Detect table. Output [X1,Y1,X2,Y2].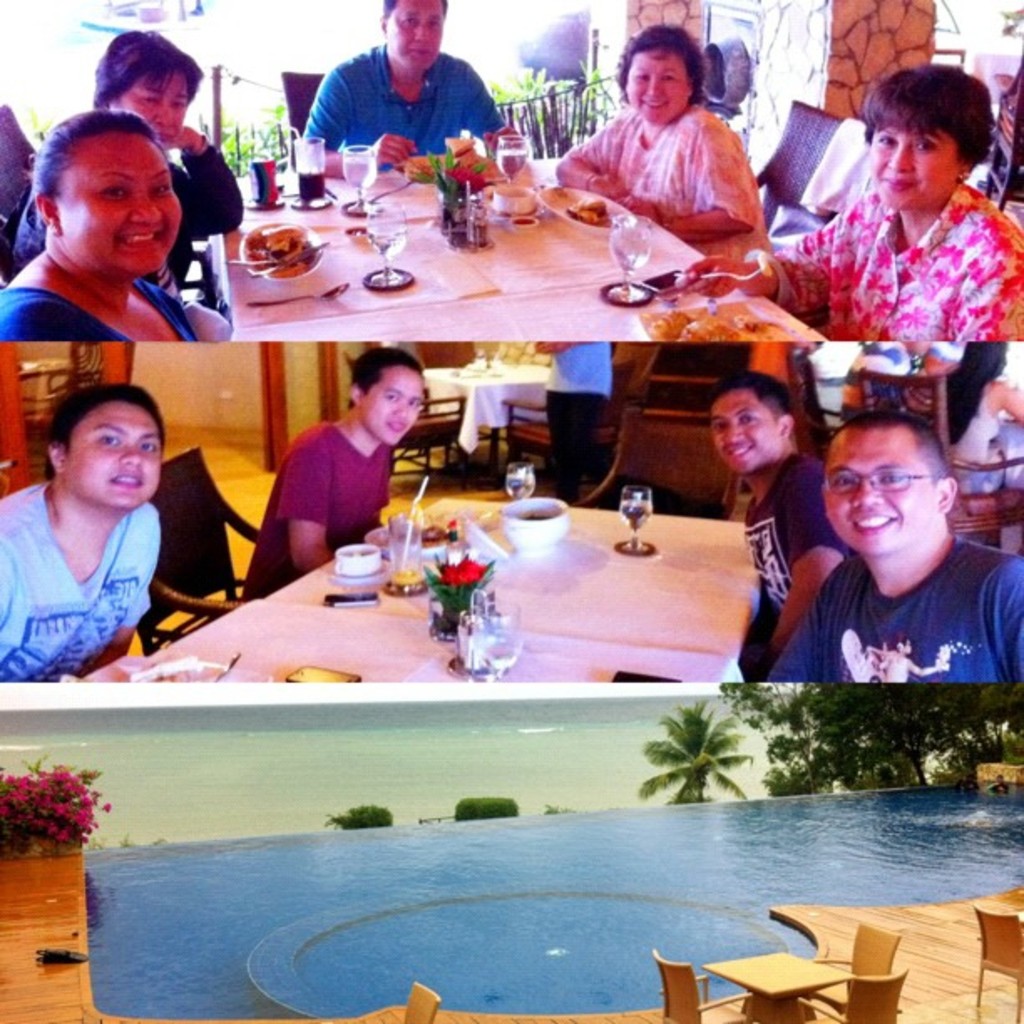
[231,151,828,336].
